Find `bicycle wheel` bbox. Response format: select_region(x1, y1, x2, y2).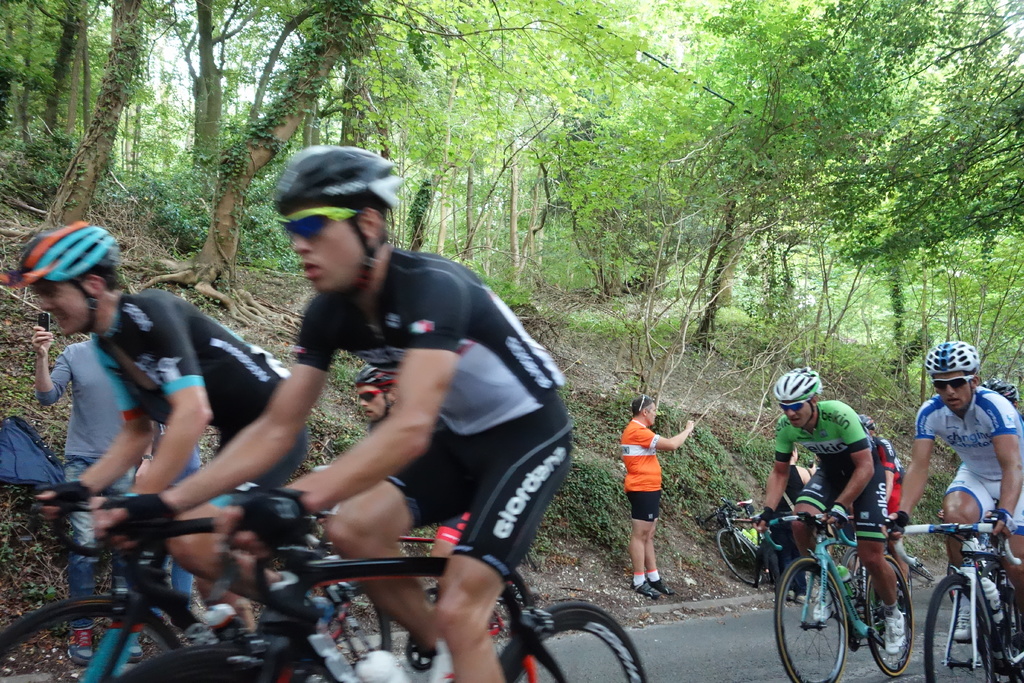
select_region(0, 595, 186, 682).
